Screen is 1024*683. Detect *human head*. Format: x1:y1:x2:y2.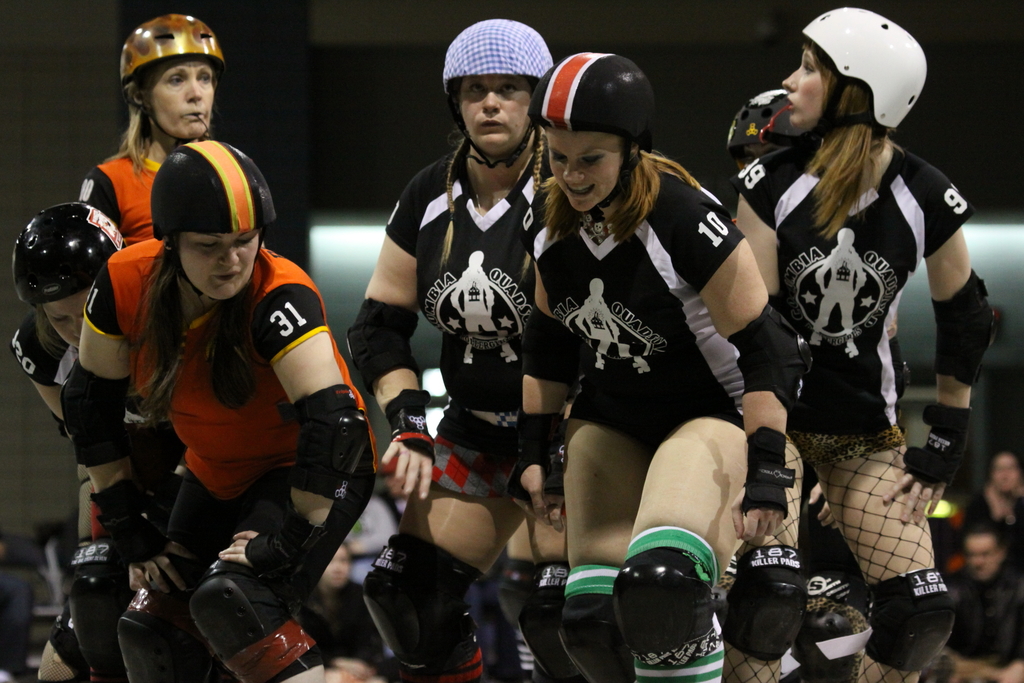
428:12:559:166.
